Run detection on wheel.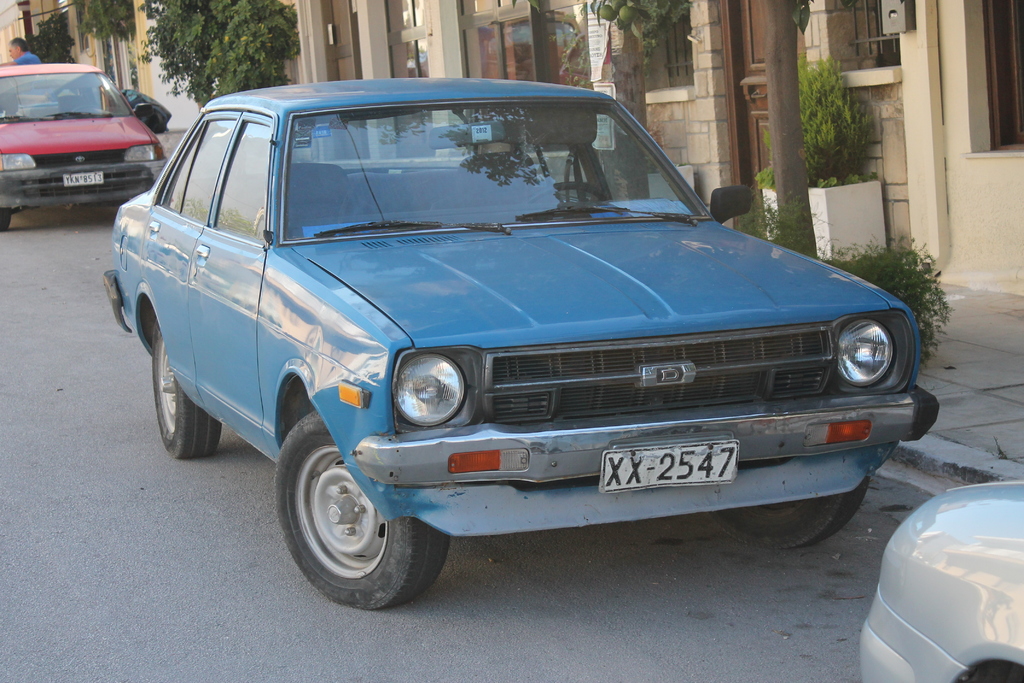
Result: region(282, 432, 426, 604).
